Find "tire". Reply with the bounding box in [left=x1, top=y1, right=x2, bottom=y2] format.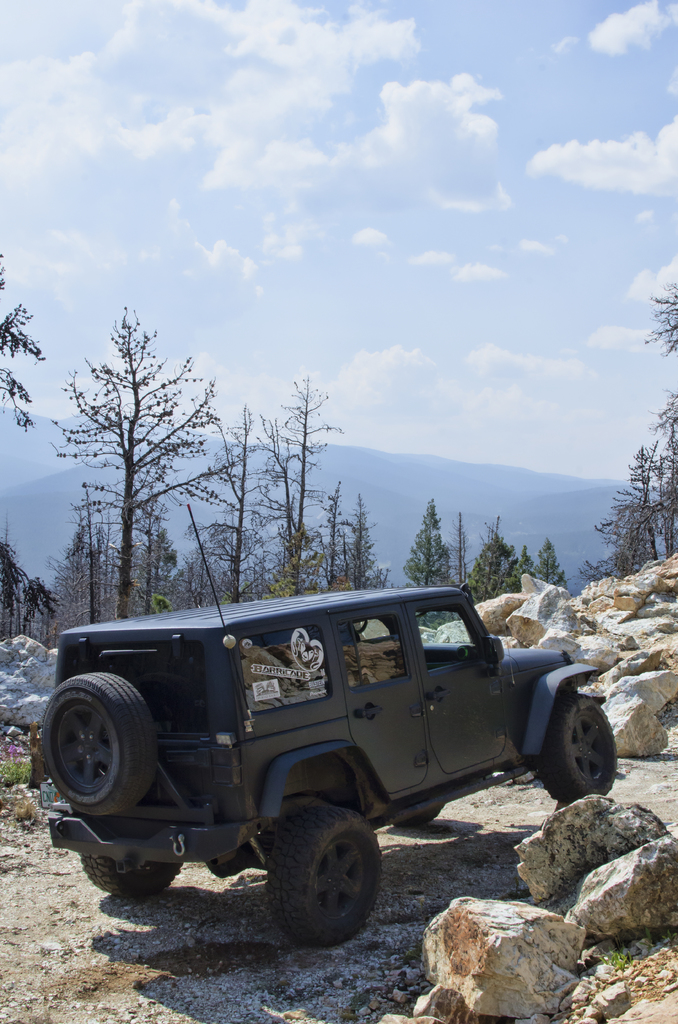
[left=79, top=851, right=183, bottom=899].
